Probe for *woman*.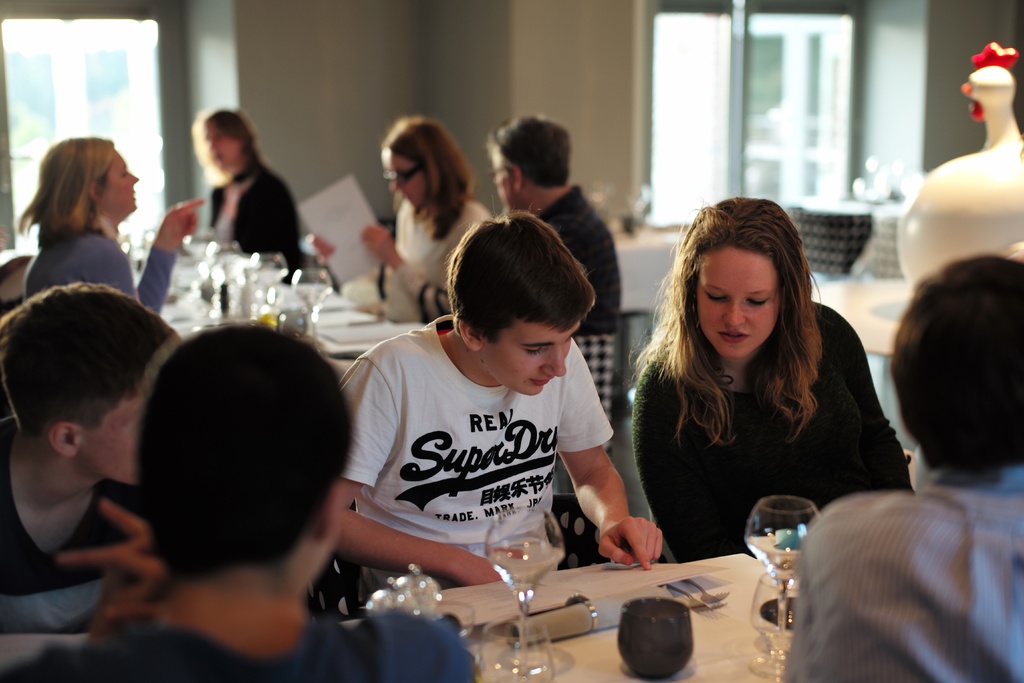
Probe result: [x1=309, y1=113, x2=492, y2=325].
